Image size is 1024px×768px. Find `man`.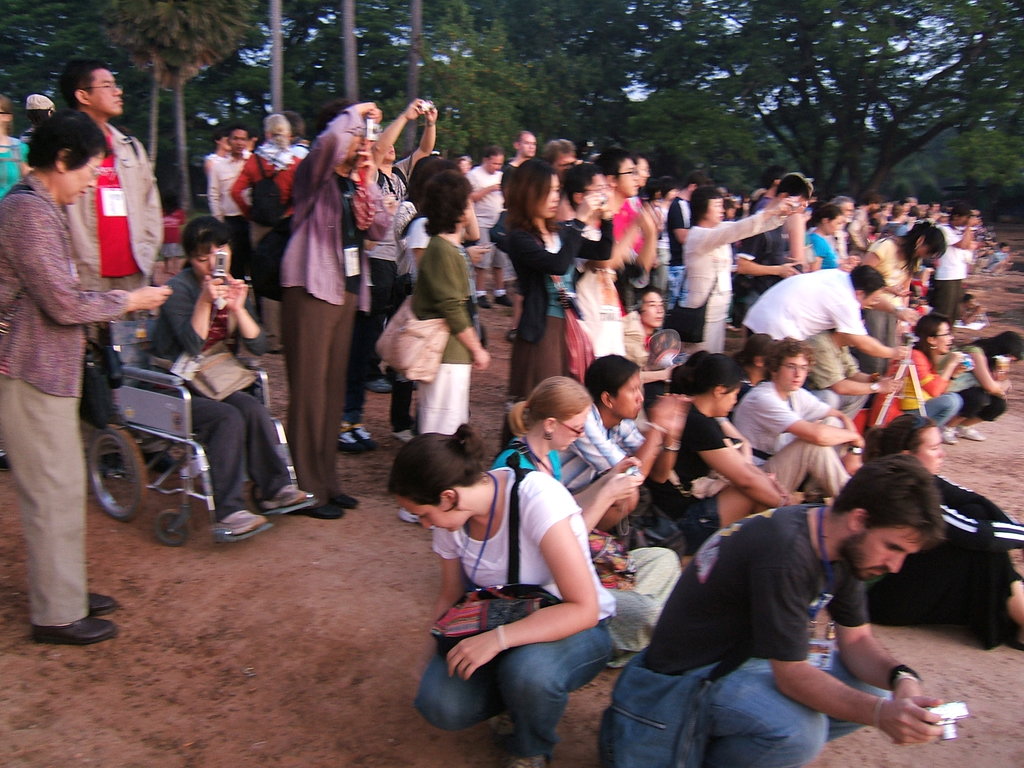
l=553, t=353, r=692, b=492.
